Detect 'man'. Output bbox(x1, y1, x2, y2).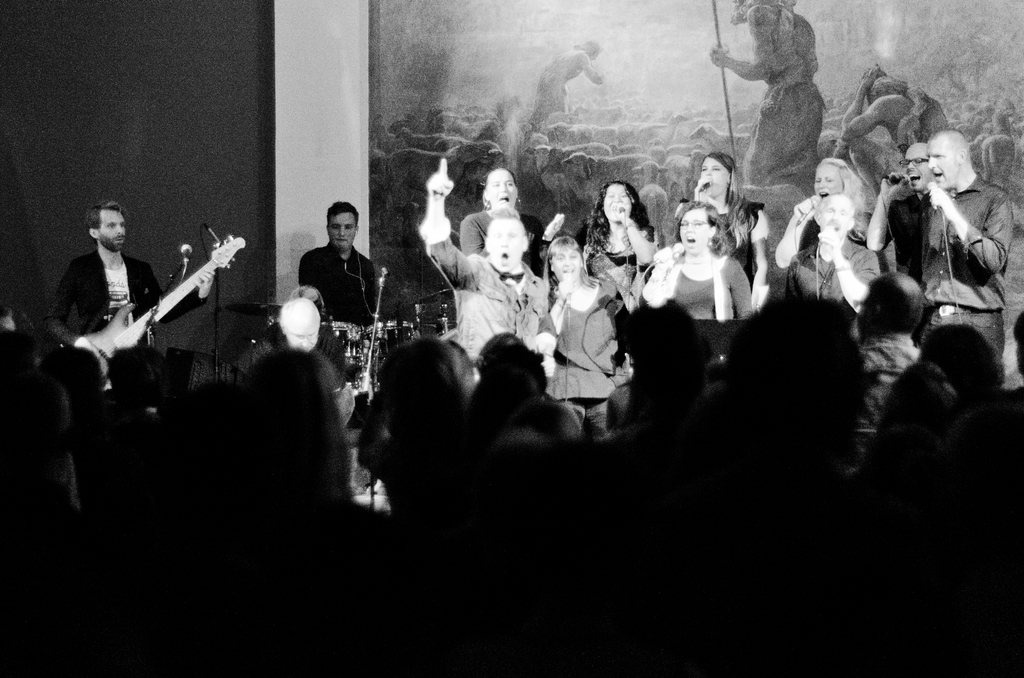
bbox(779, 195, 884, 343).
